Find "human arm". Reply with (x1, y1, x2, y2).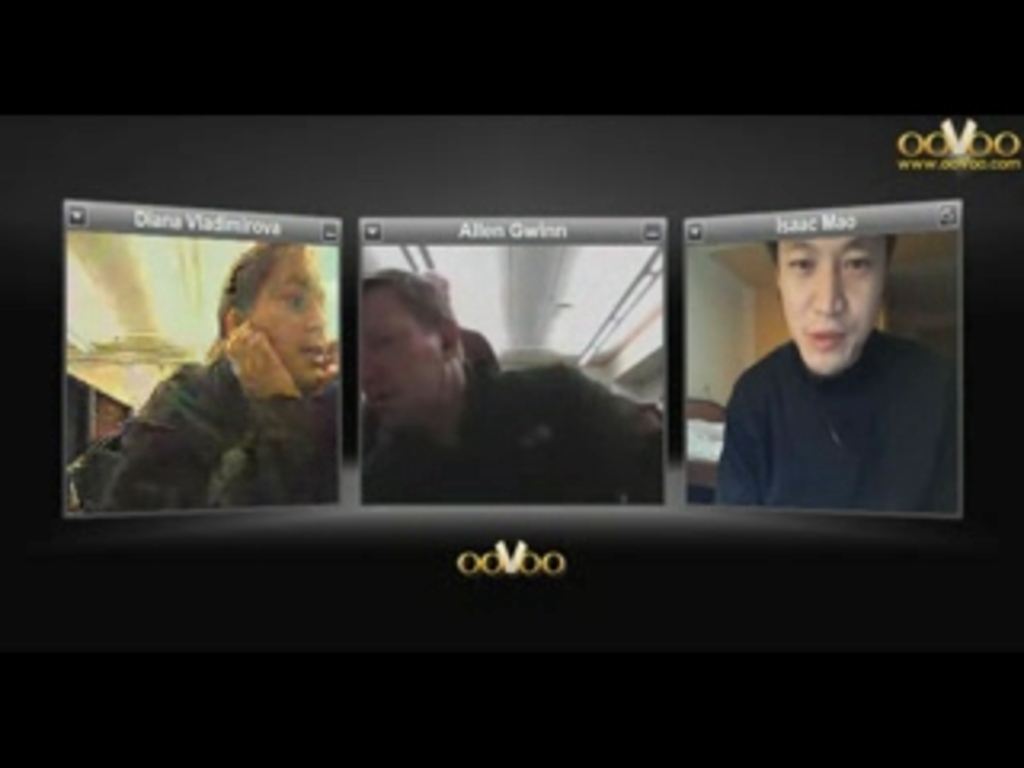
(138, 317, 317, 512).
